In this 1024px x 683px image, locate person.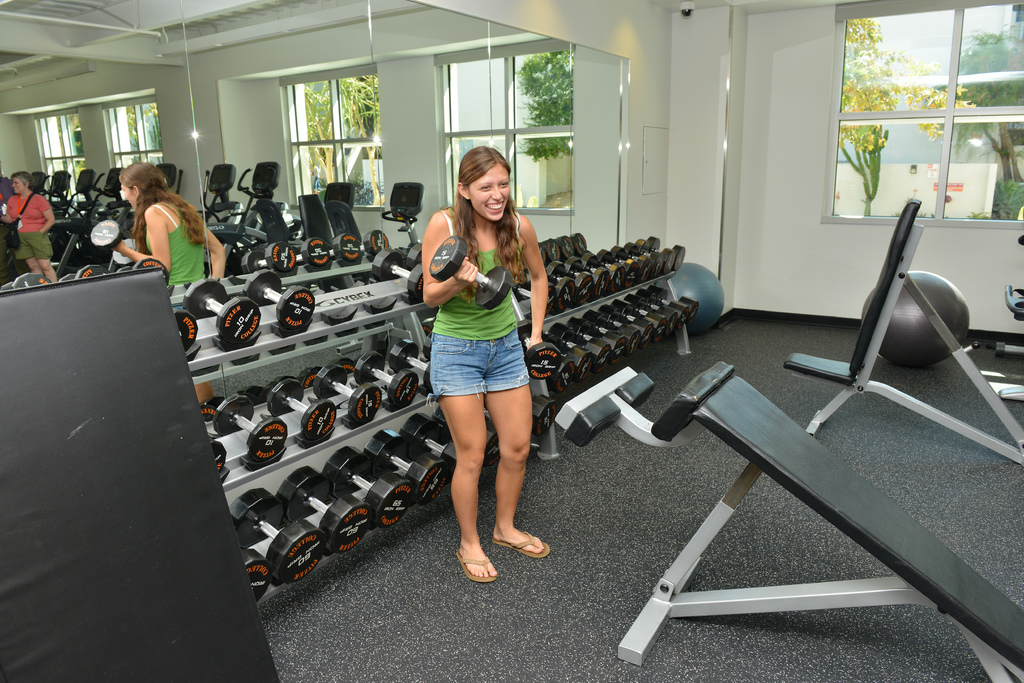
Bounding box: [419, 137, 554, 606].
